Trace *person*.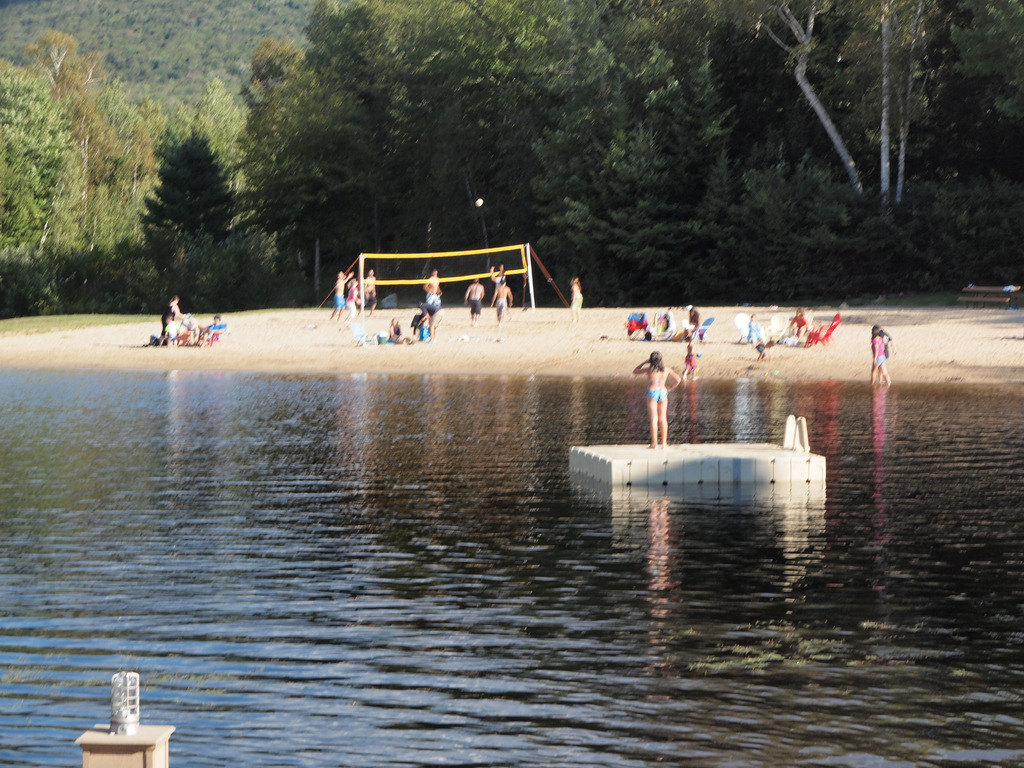
Traced to select_region(496, 285, 504, 312).
